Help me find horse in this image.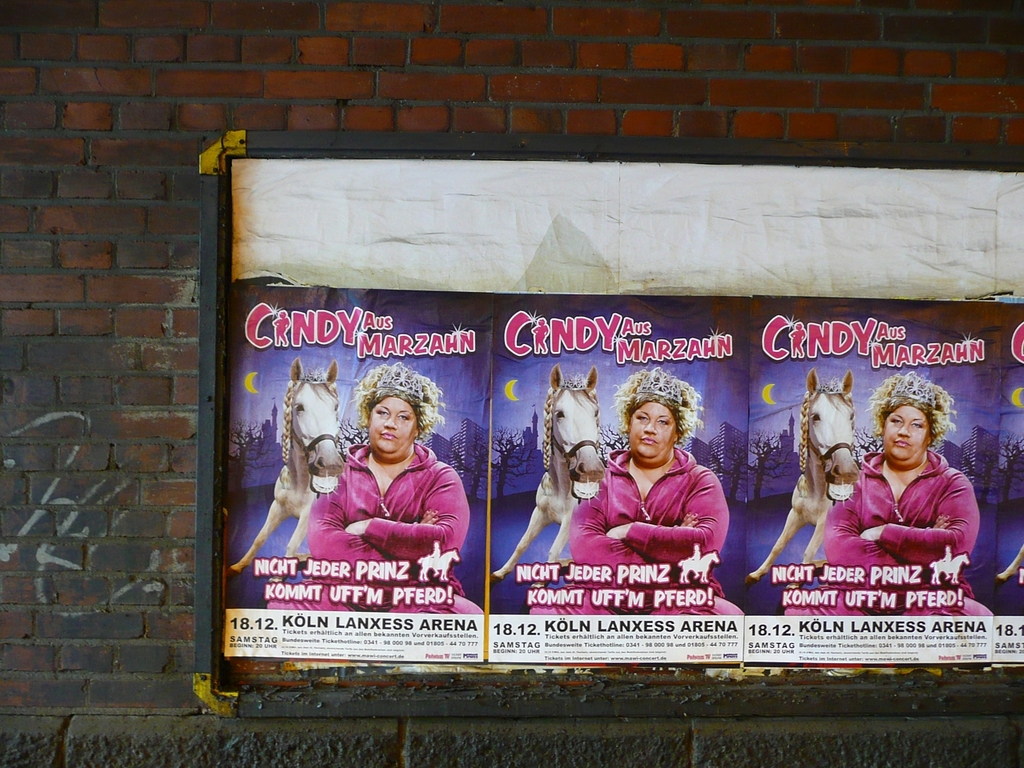
Found it: <bbox>486, 364, 610, 588</bbox>.
